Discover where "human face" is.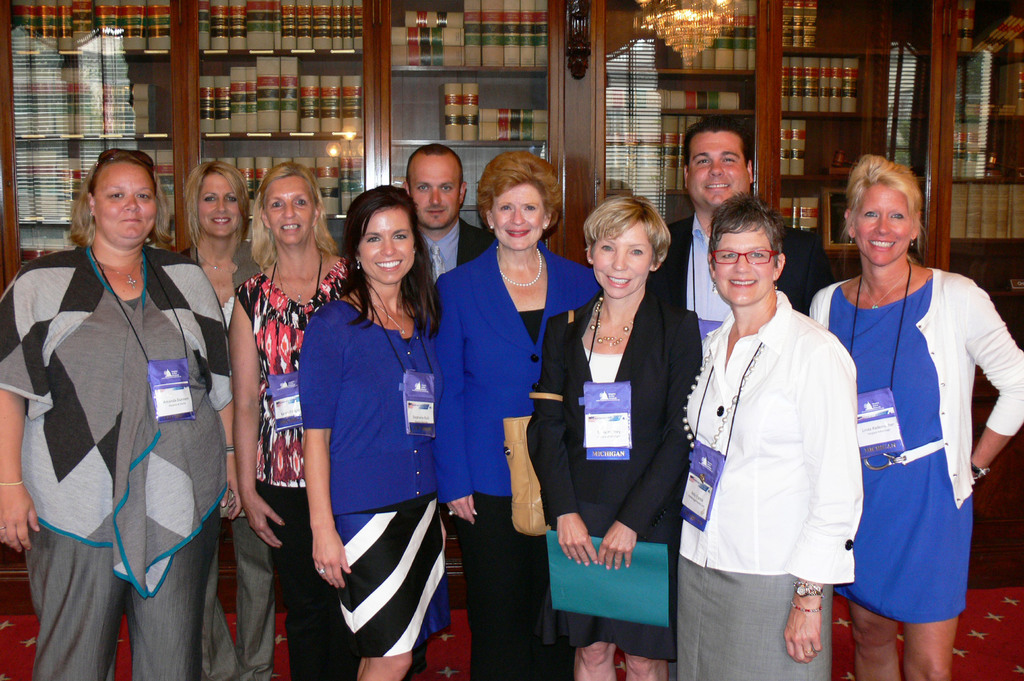
Discovered at left=590, top=223, right=648, bottom=302.
